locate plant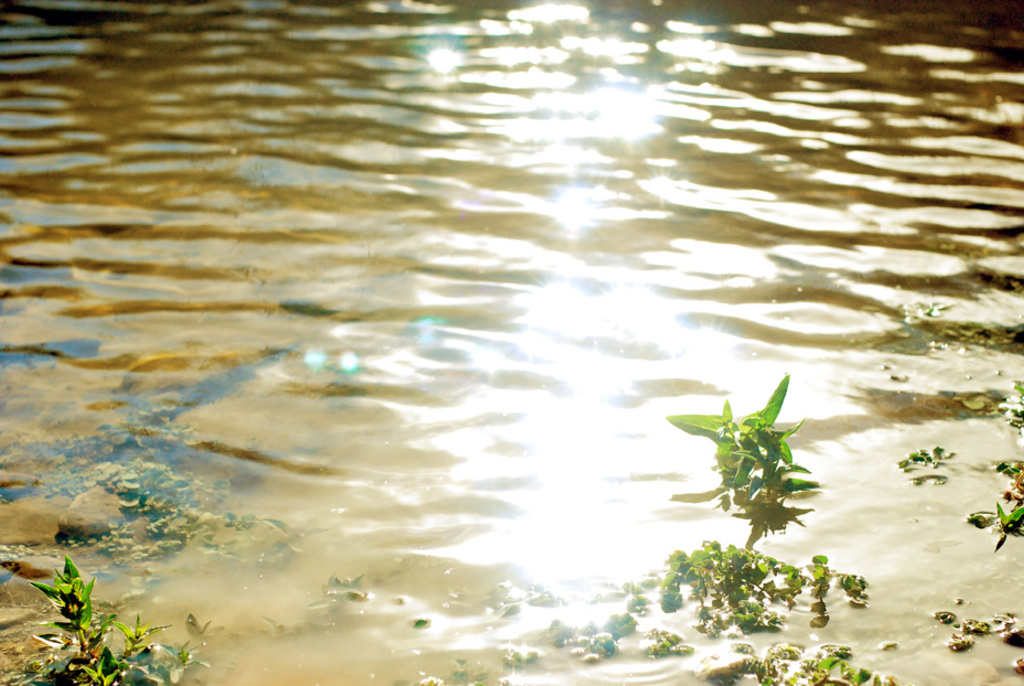
660 373 809 506
